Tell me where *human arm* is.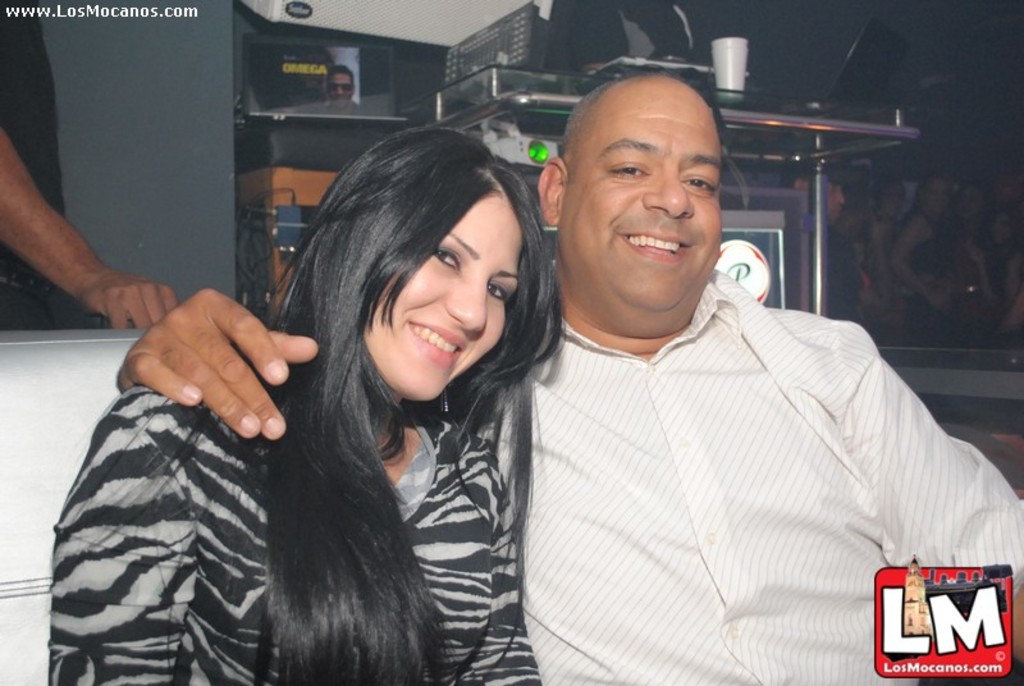
*human arm* is at pyautogui.locateOnScreen(966, 256, 989, 303).
